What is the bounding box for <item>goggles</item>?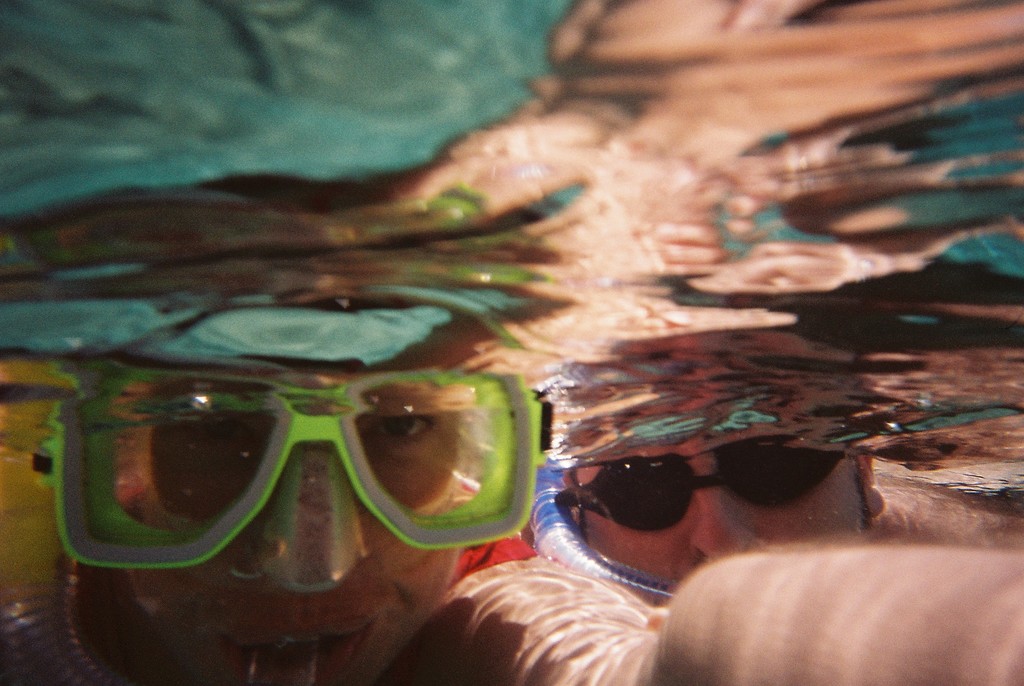
rect(40, 354, 554, 582).
